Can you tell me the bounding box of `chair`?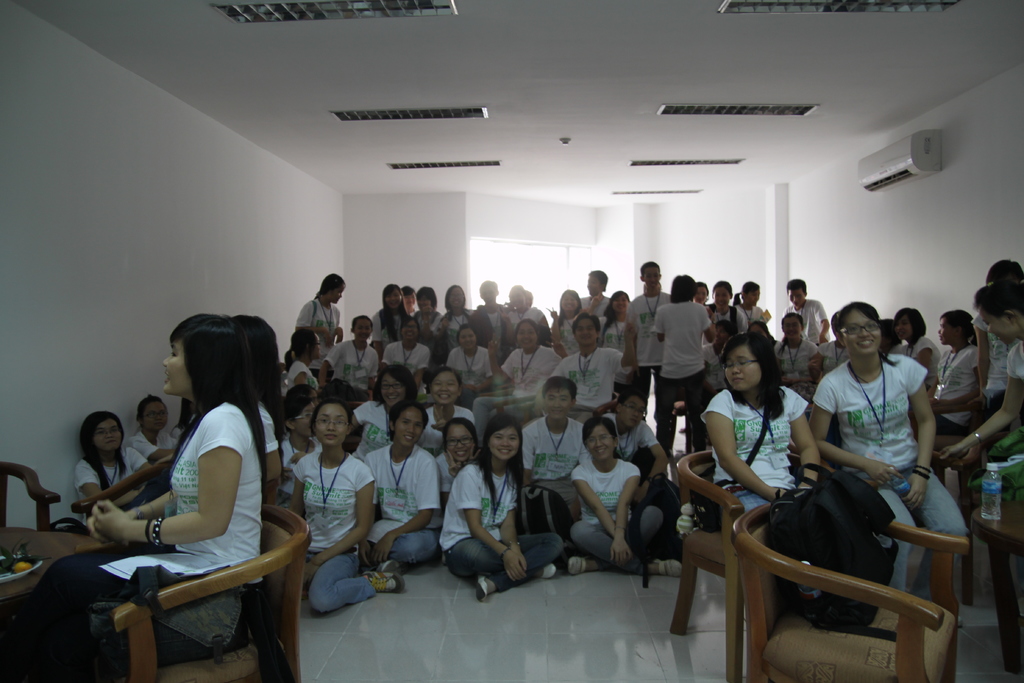
666 447 840 682.
